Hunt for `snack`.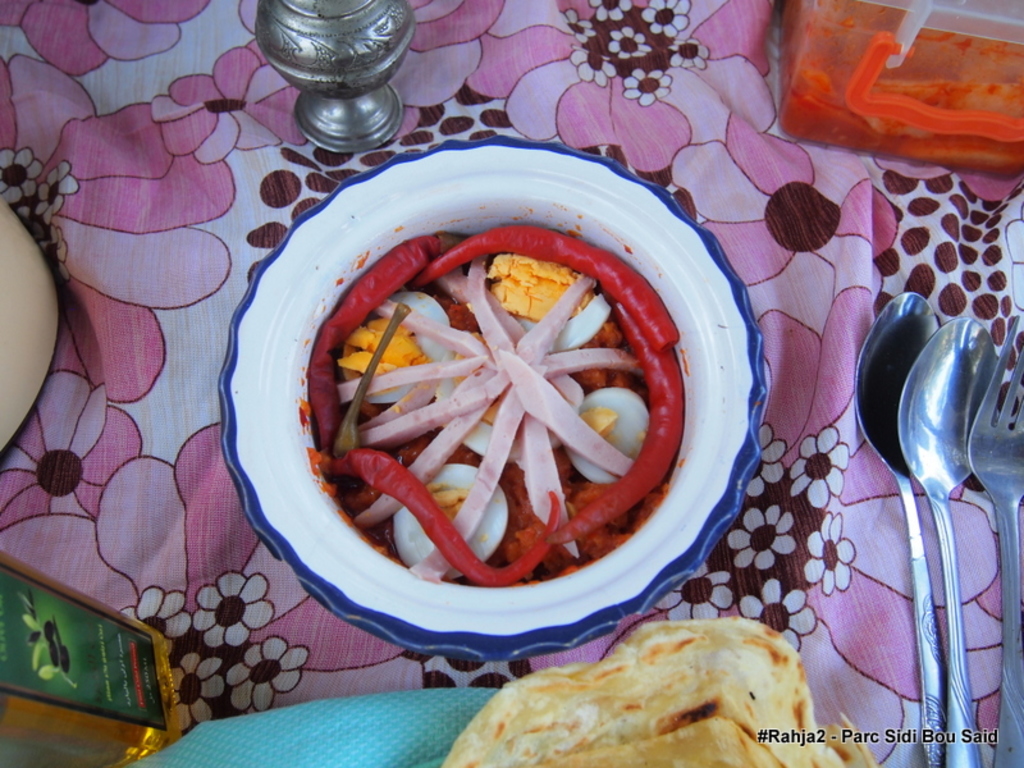
Hunted down at (x1=431, y1=617, x2=1023, y2=767).
